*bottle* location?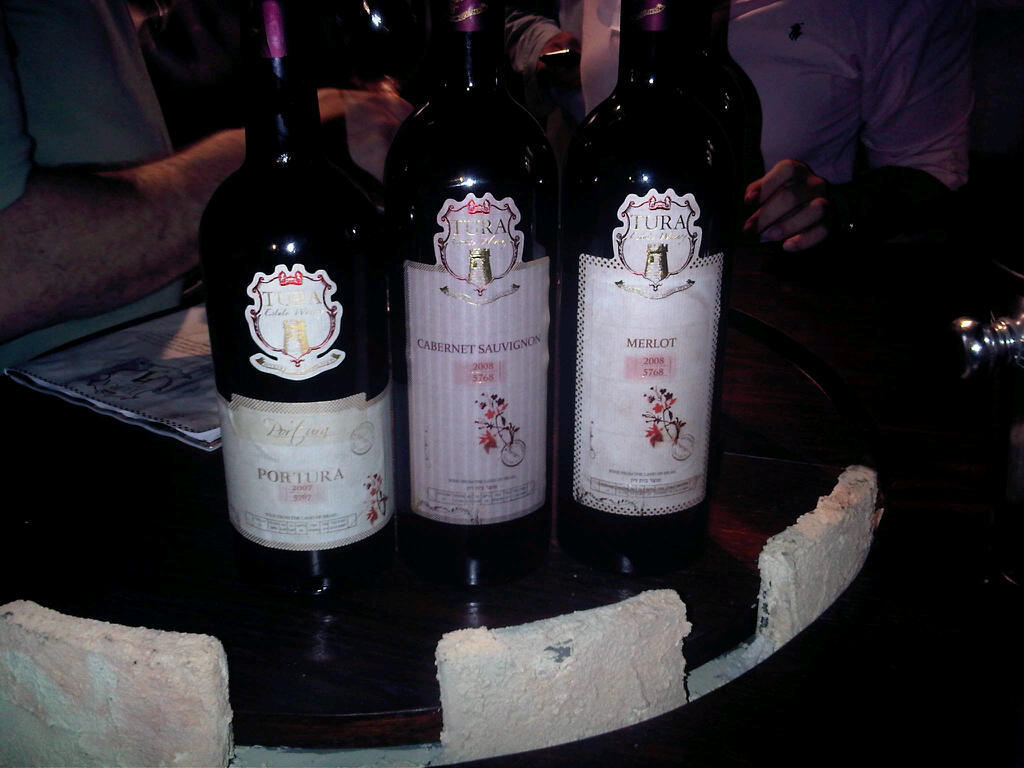
(559, 0, 729, 574)
